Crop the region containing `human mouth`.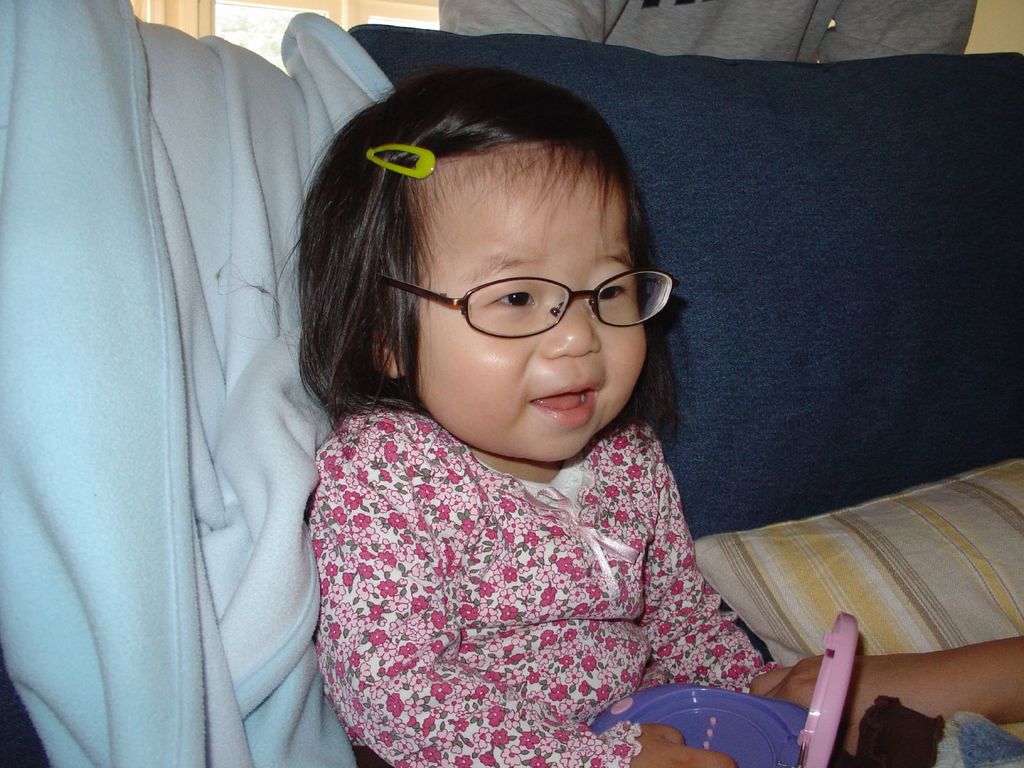
Crop region: bbox=[527, 381, 600, 428].
